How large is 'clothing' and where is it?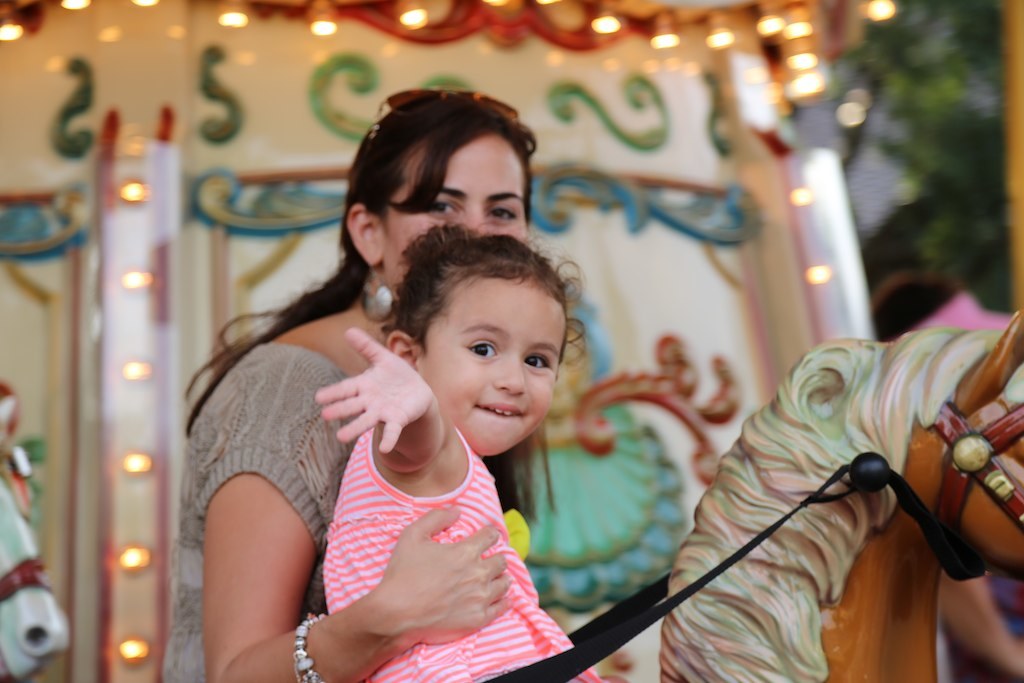
Bounding box: rect(286, 418, 536, 654).
